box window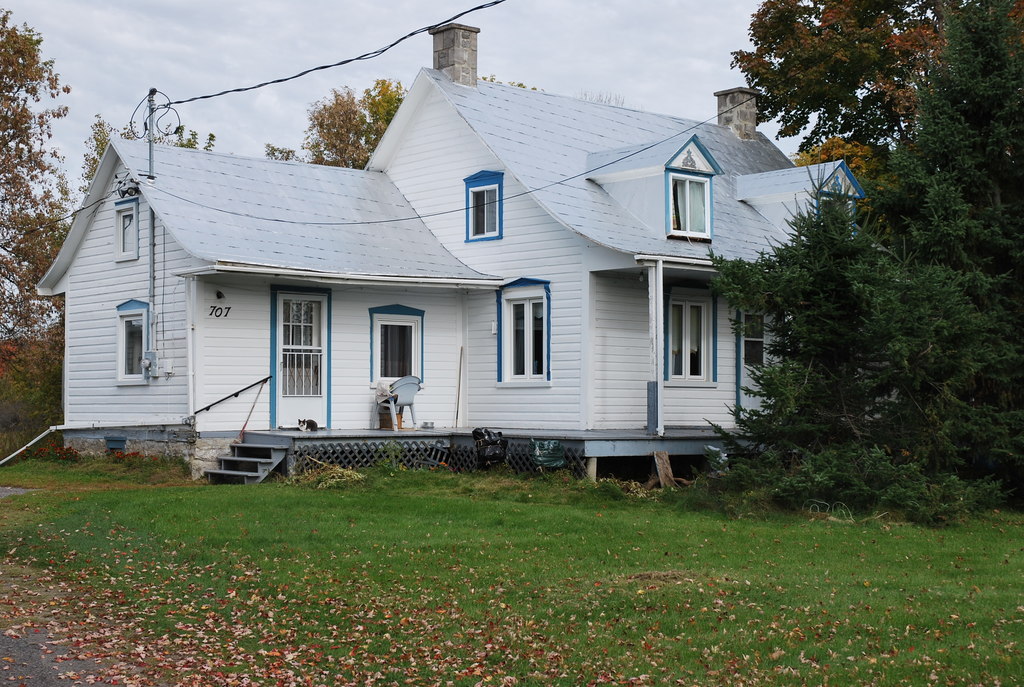
Rect(740, 310, 765, 370)
